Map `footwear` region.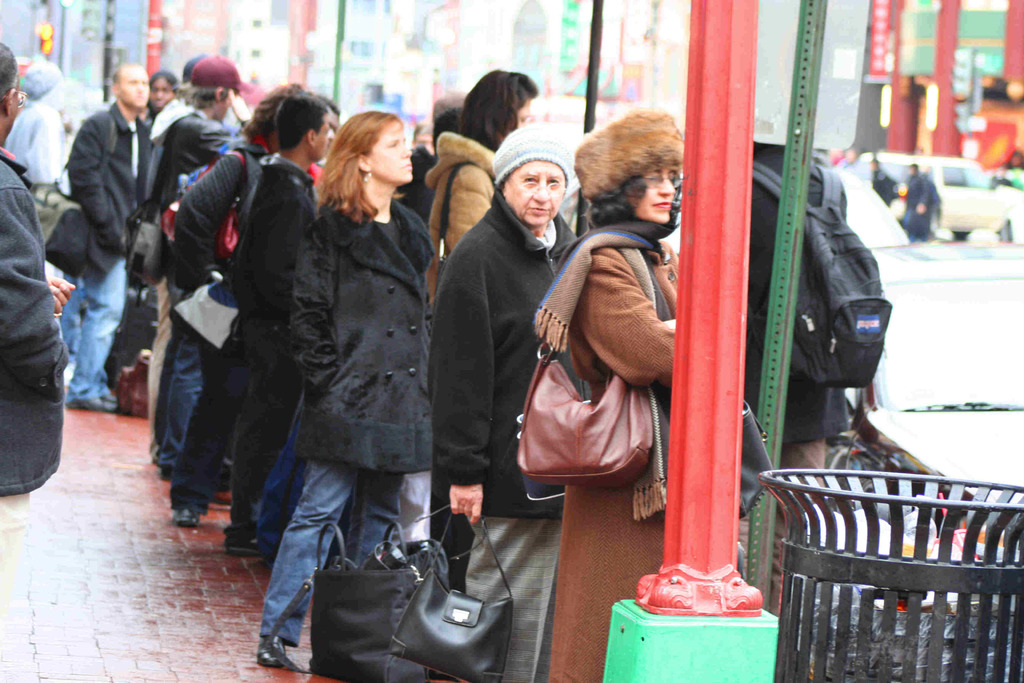
Mapped to box(163, 492, 210, 530).
